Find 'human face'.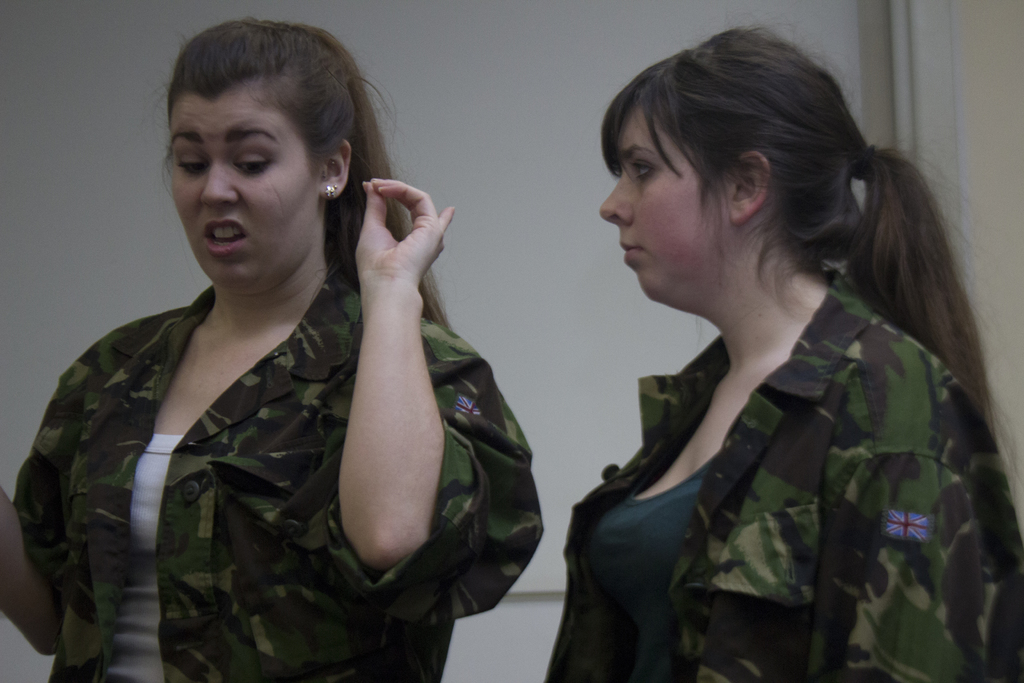
{"x1": 596, "y1": 104, "x2": 733, "y2": 299}.
